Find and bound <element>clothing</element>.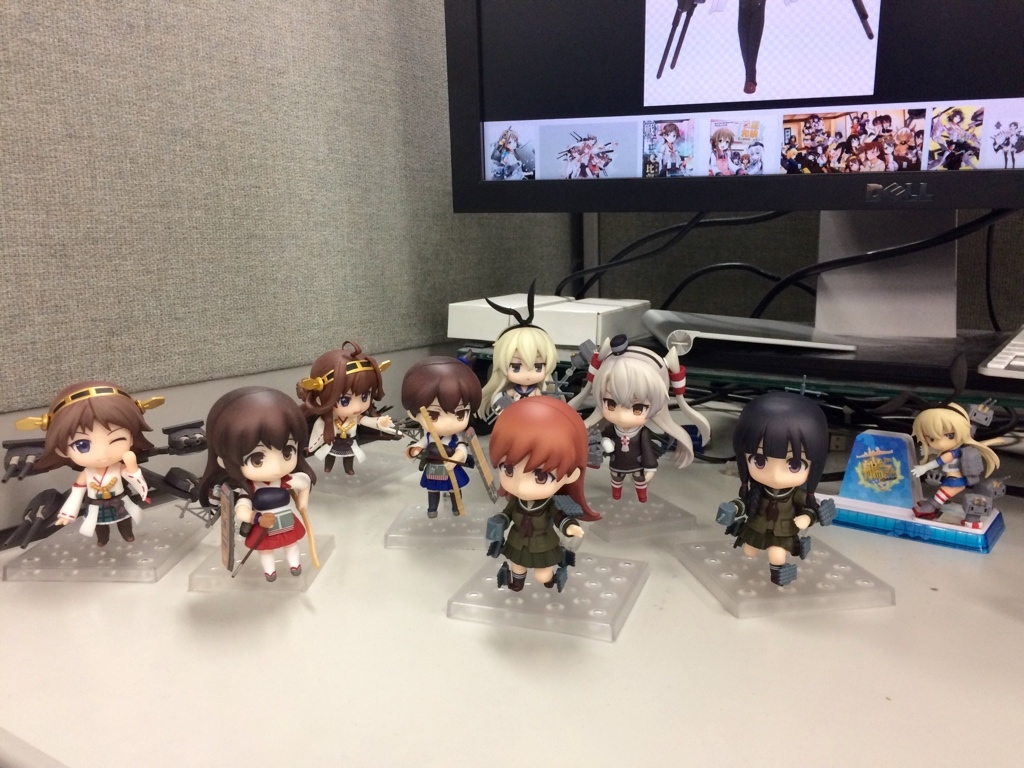
Bound: box(600, 419, 662, 492).
